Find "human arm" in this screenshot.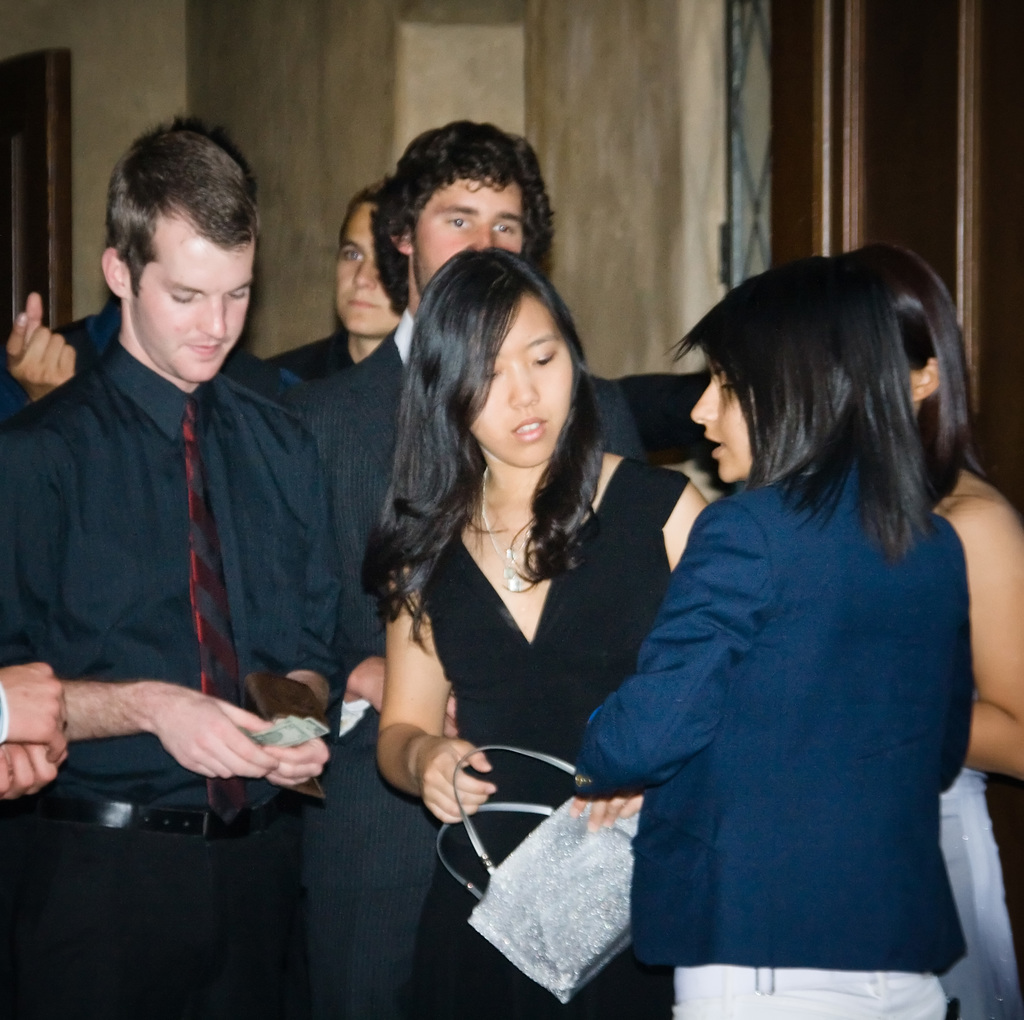
The bounding box for "human arm" is bbox=(362, 603, 454, 810).
